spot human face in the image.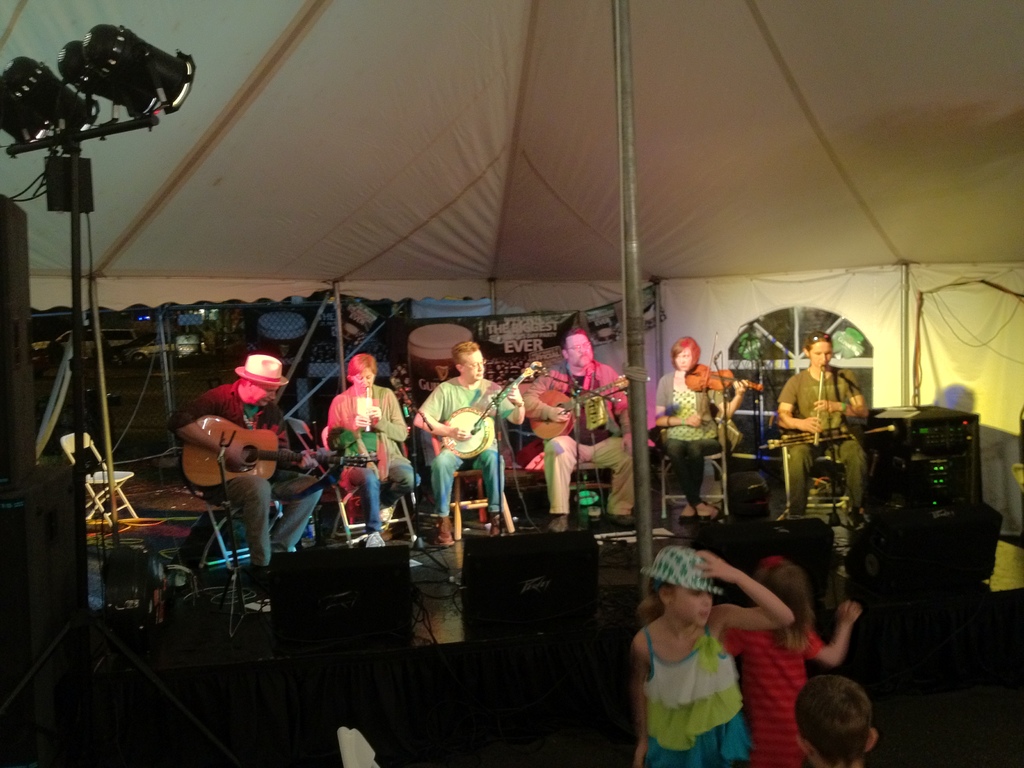
human face found at crop(566, 332, 593, 370).
